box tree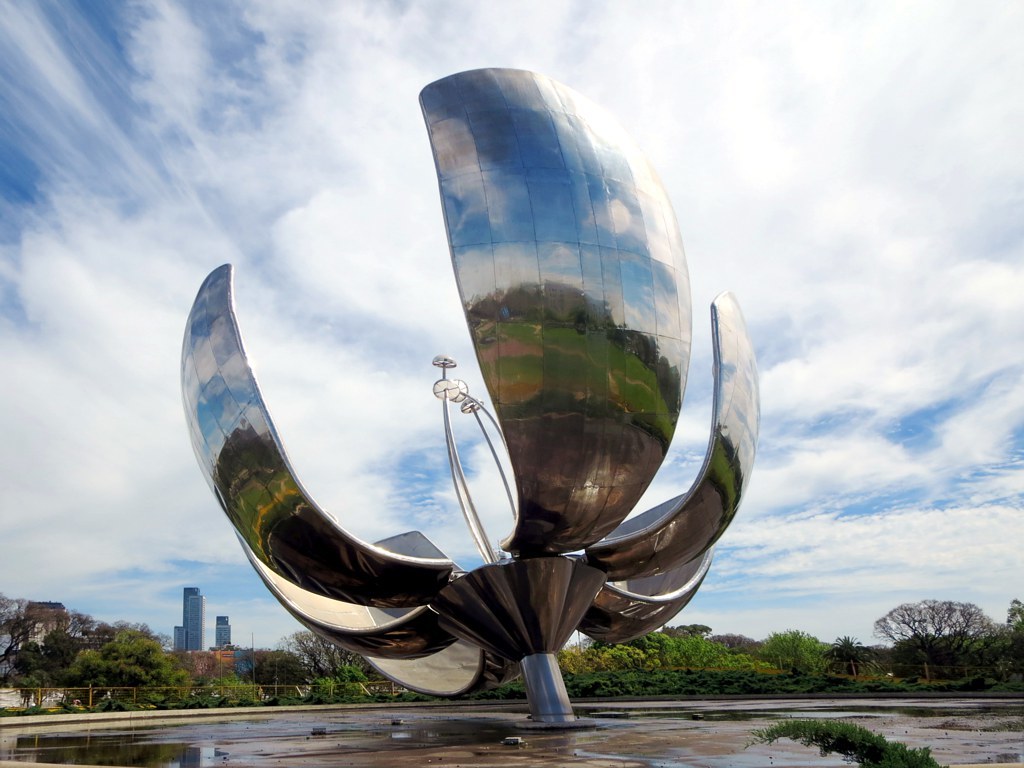
<box>274,626,392,707</box>
